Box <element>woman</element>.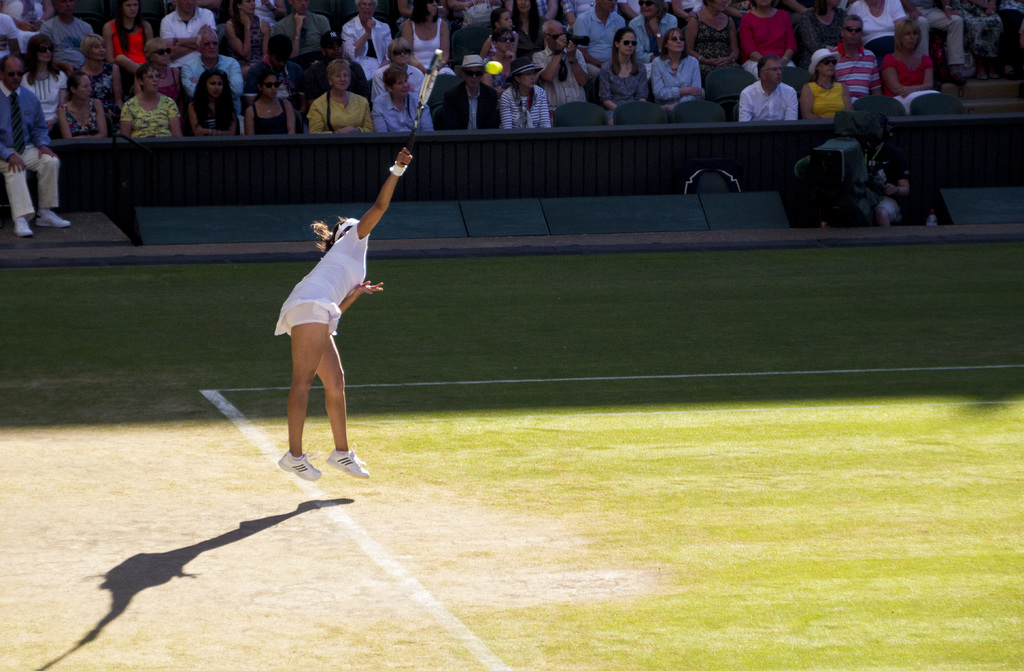
x1=597 y1=25 x2=653 y2=128.
